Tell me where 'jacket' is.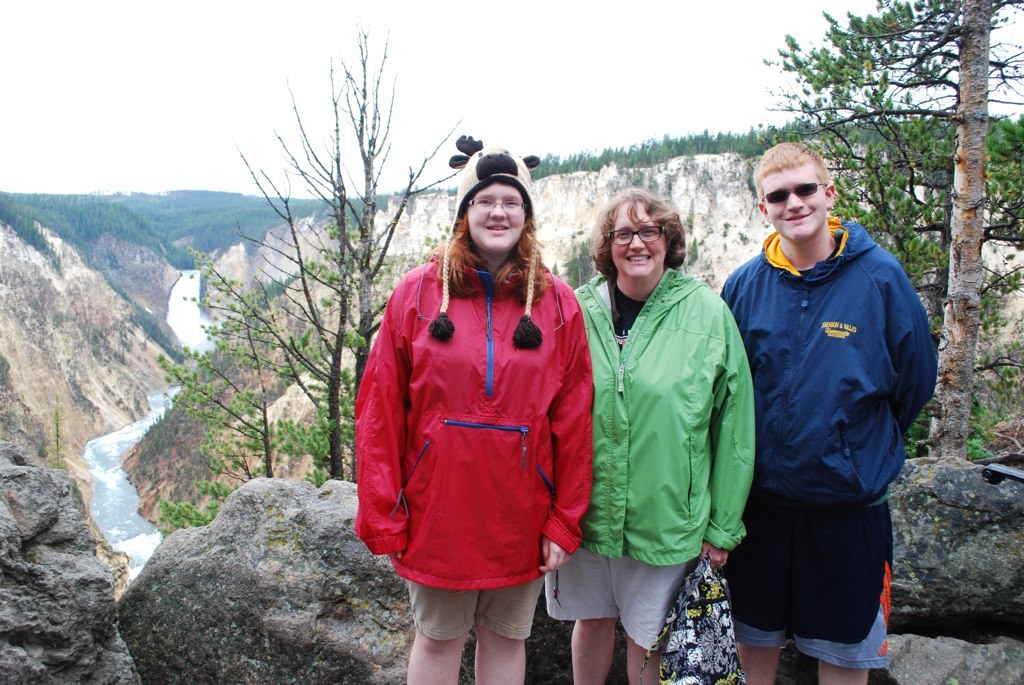
'jacket' is at (566,256,753,576).
